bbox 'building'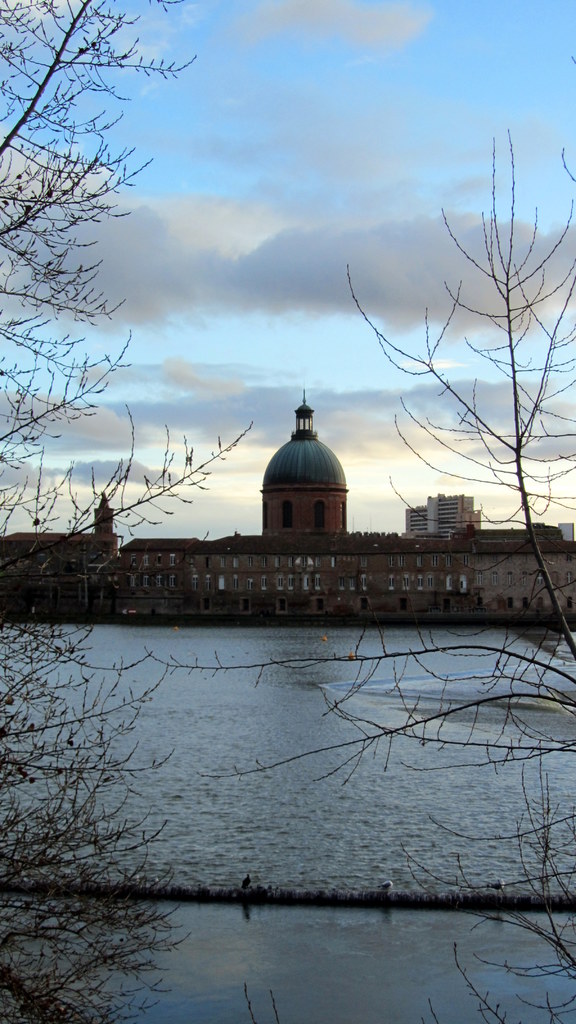
region(405, 496, 481, 535)
